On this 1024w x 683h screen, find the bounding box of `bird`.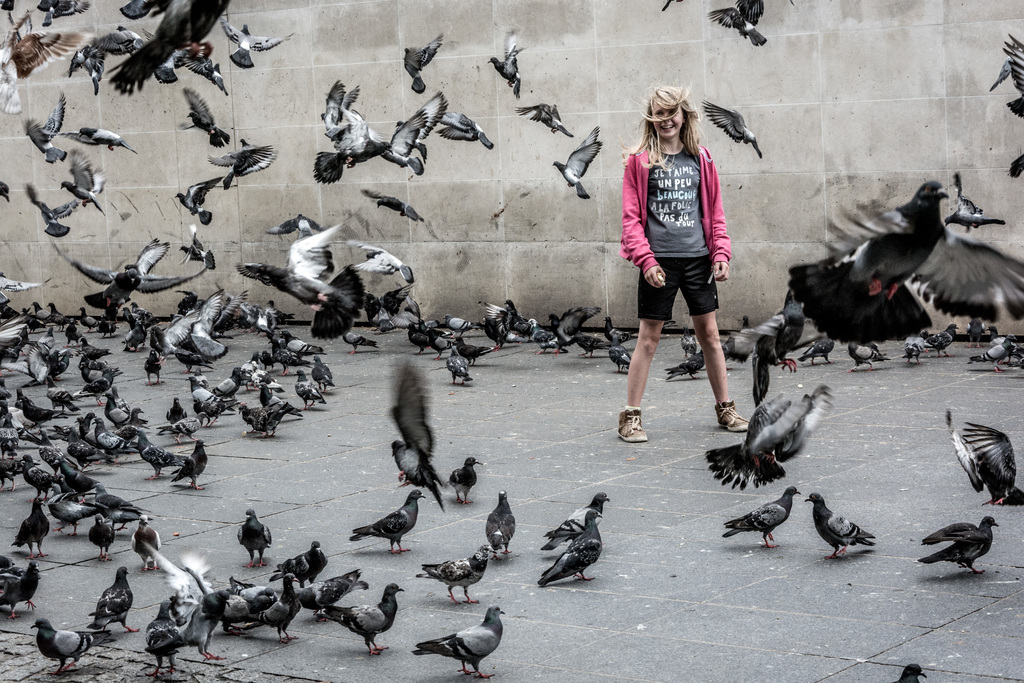
Bounding box: (217,16,294,70).
